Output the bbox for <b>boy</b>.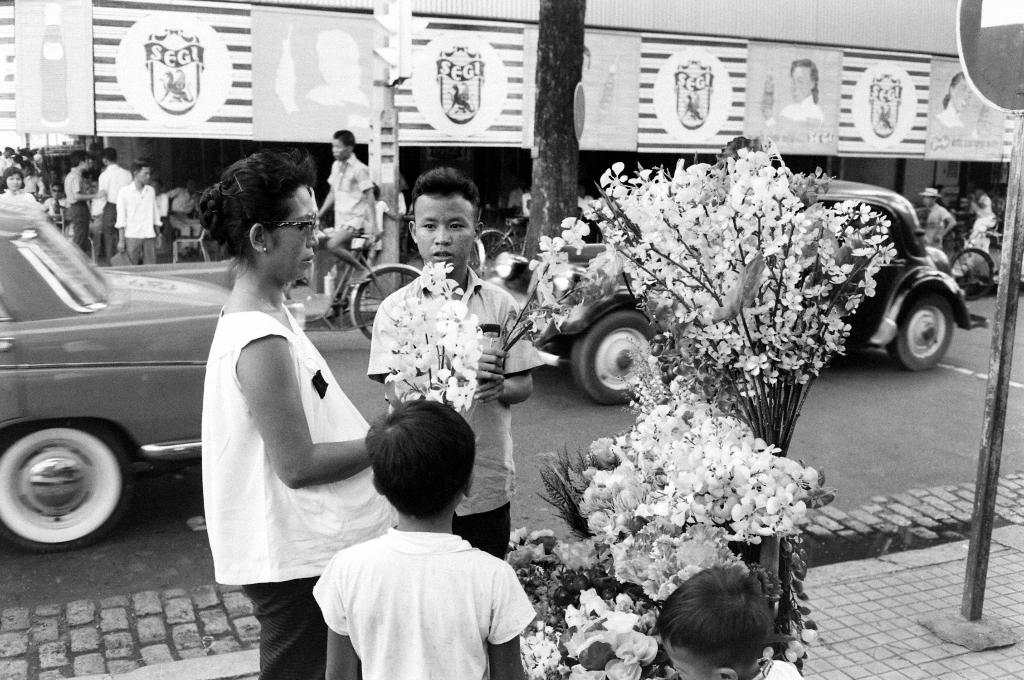
{"left": 316, "top": 386, "right": 550, "bottom": 679}.
